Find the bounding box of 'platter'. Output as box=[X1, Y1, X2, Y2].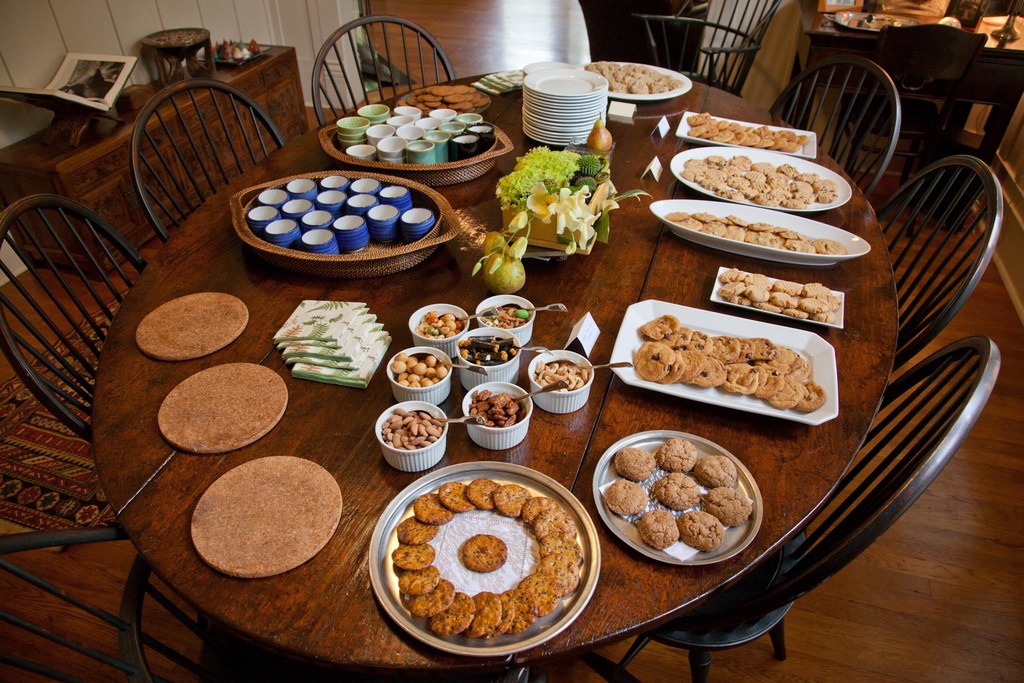
box=[712, 267, 844, 324].
